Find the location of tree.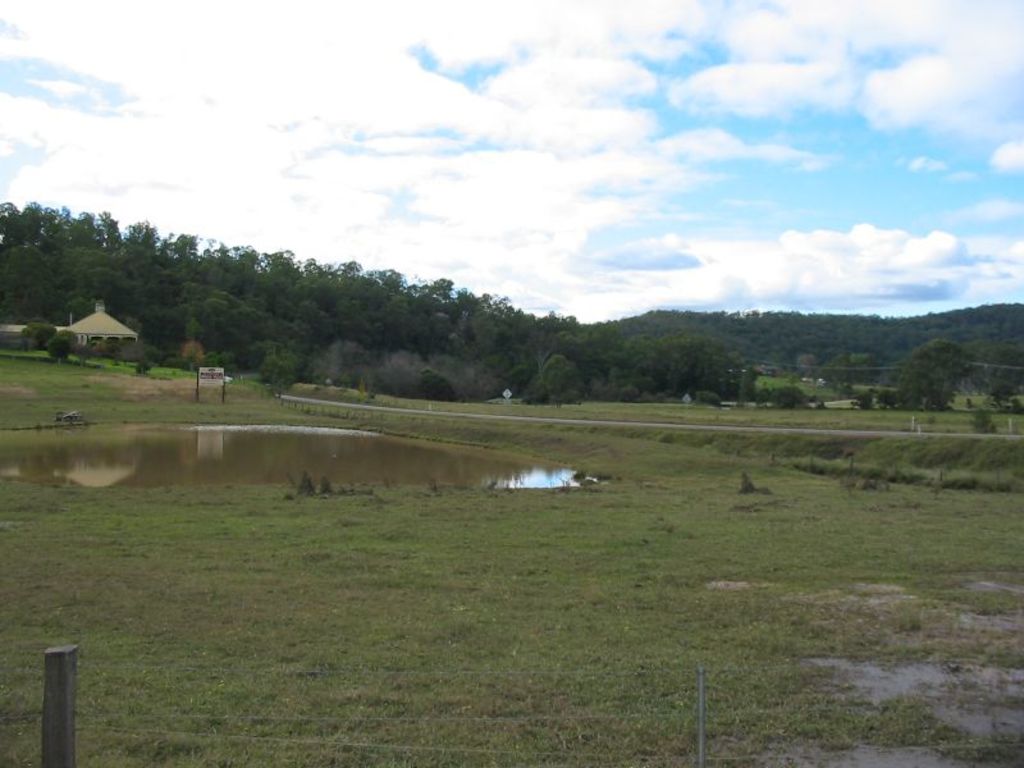
Location: bbox(518, 385, 549, 408).
